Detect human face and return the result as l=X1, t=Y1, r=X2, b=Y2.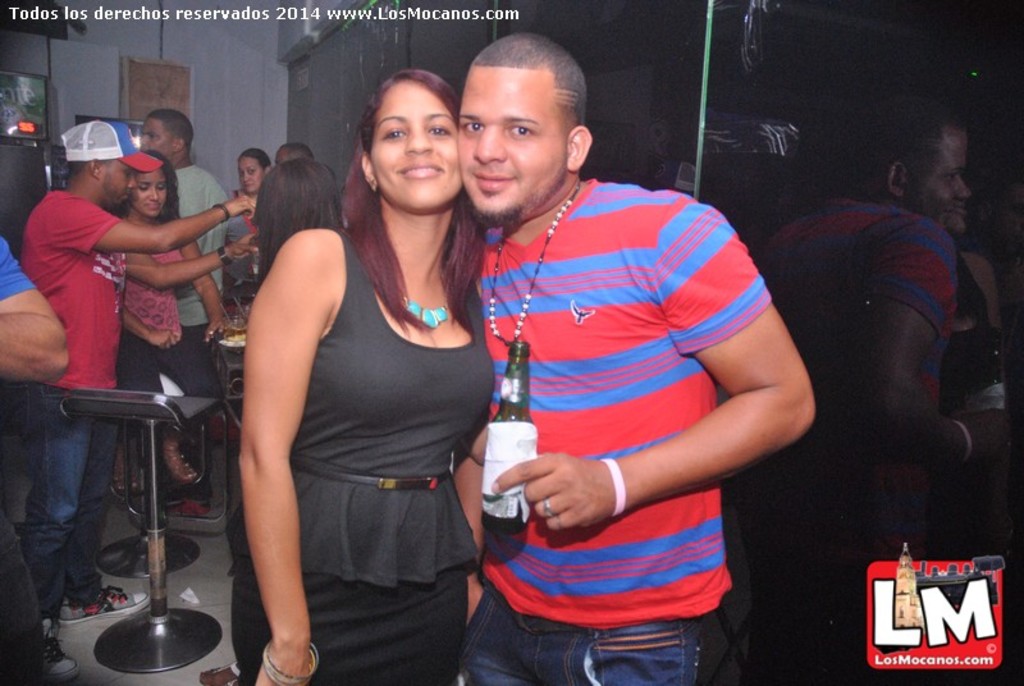
l=276, t=142, r=292, b=169.
